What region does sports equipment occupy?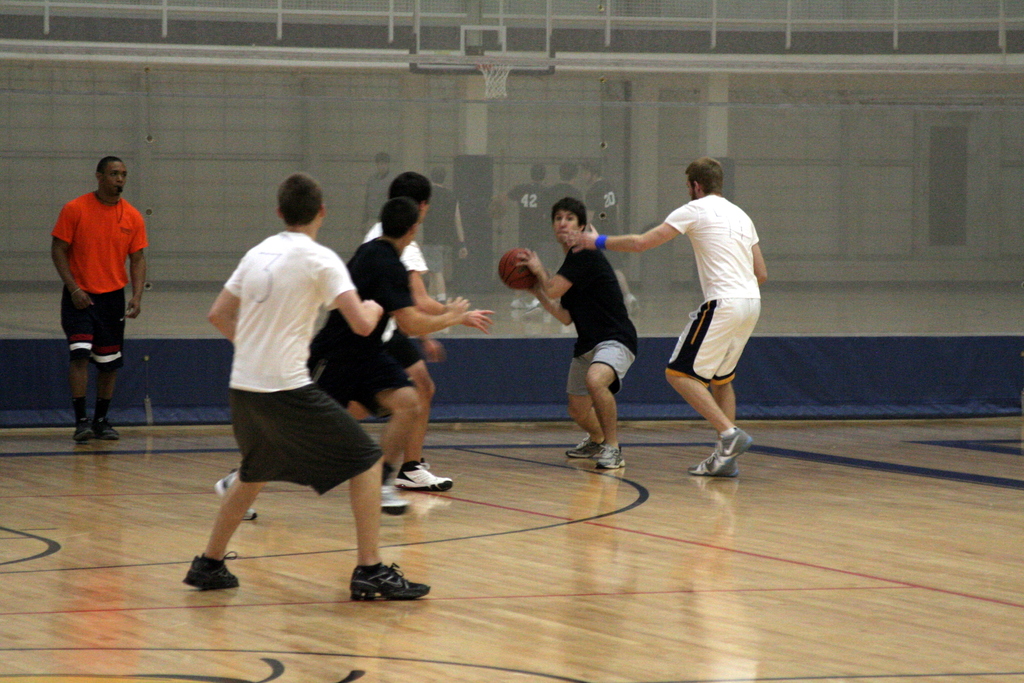
l=185, t=549, r=243, b=591.
